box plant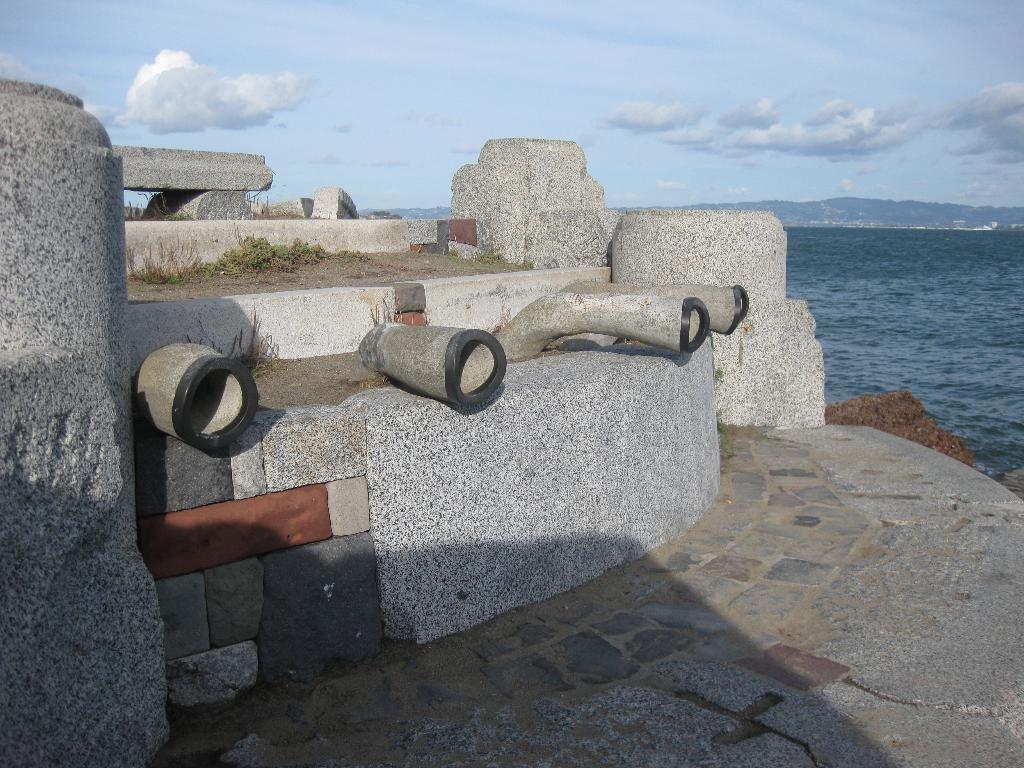
left=141, top=196, right=200, bottom=216
